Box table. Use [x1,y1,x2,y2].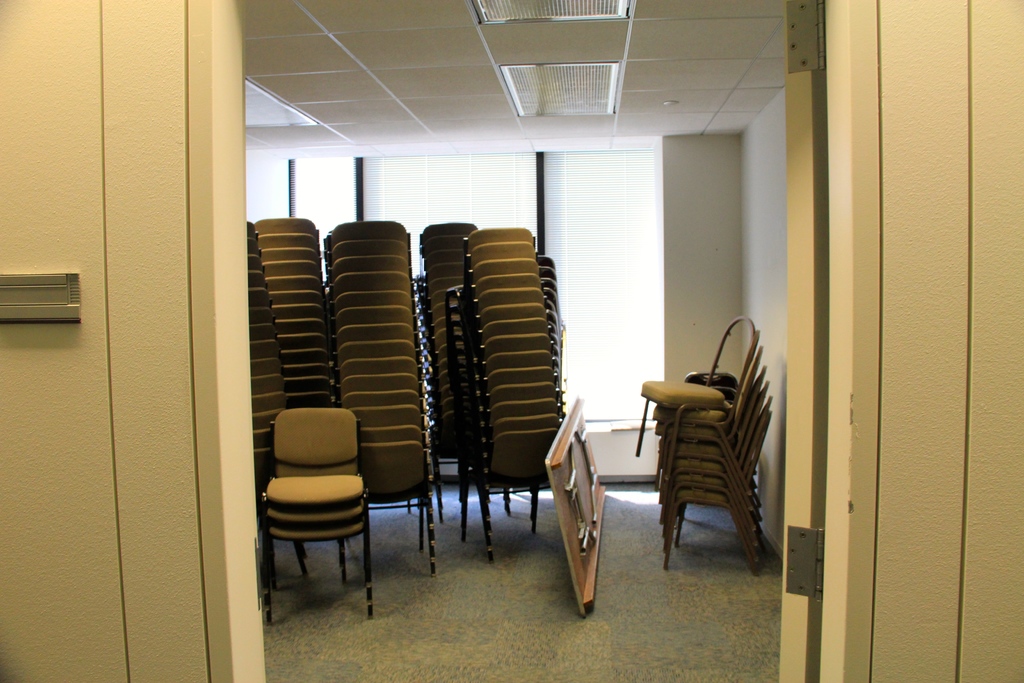
[541,400,609,621].
